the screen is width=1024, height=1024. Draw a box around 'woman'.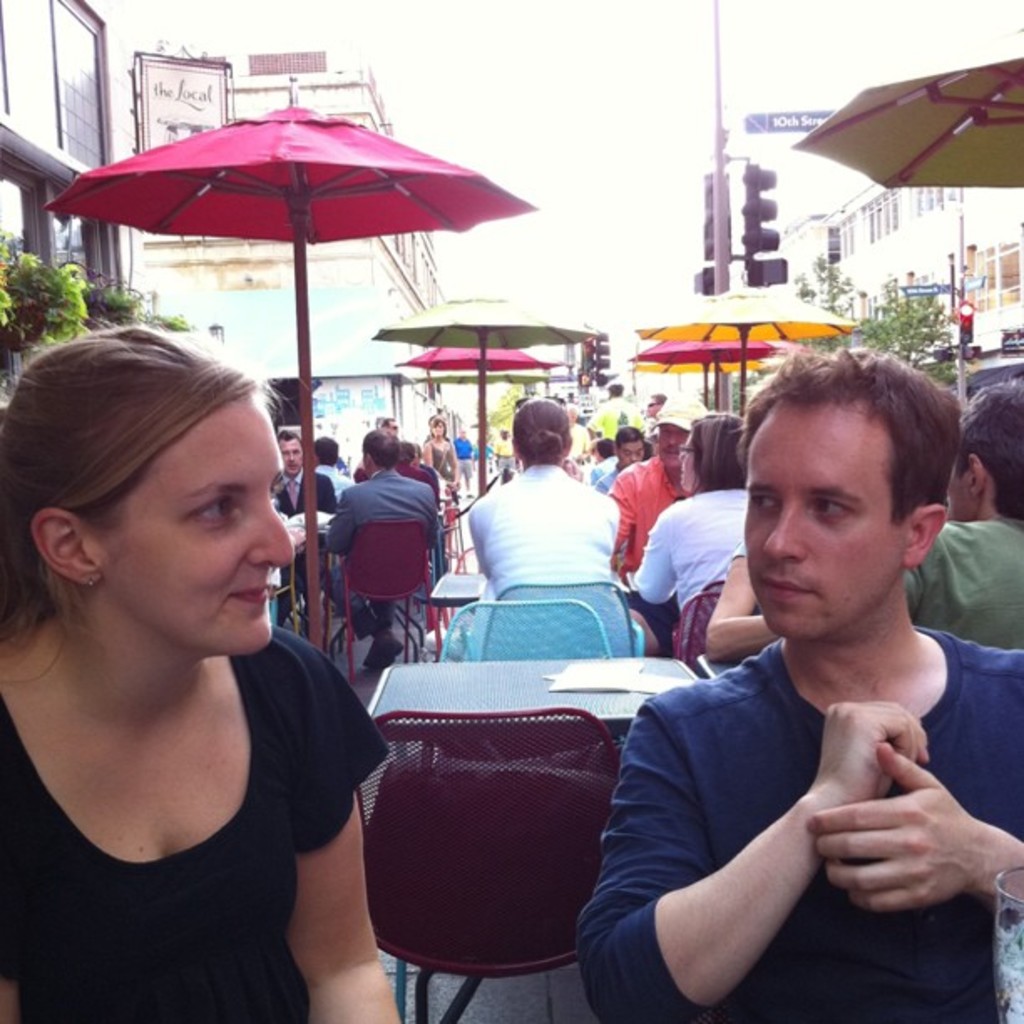
465, 402, 622, 599.
